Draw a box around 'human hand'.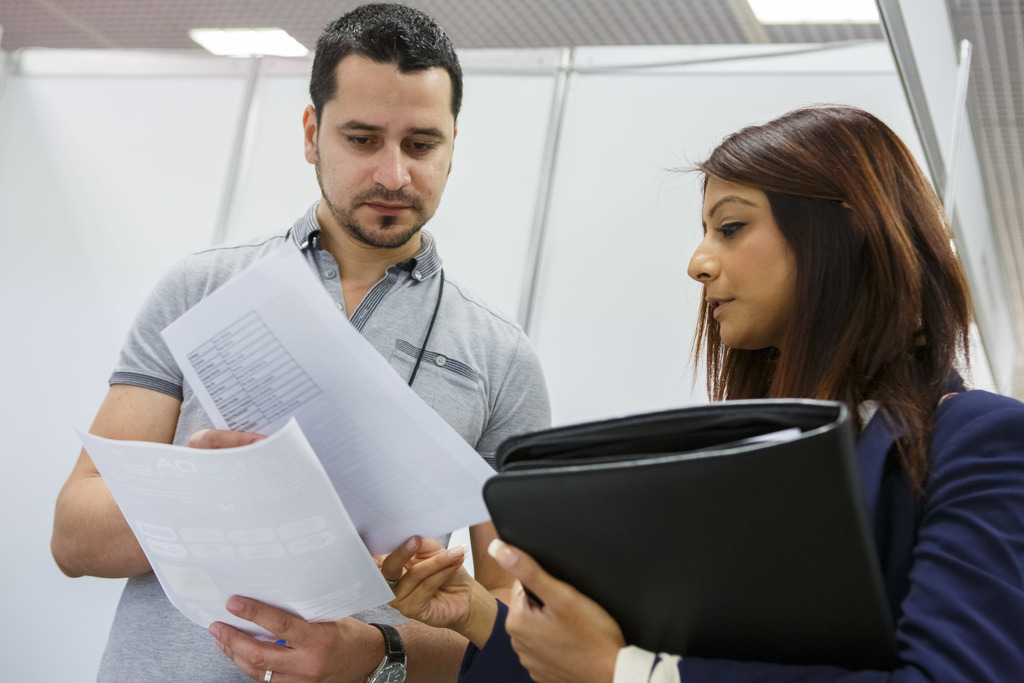
(left=504, top=555, right=634, bottom=682).
